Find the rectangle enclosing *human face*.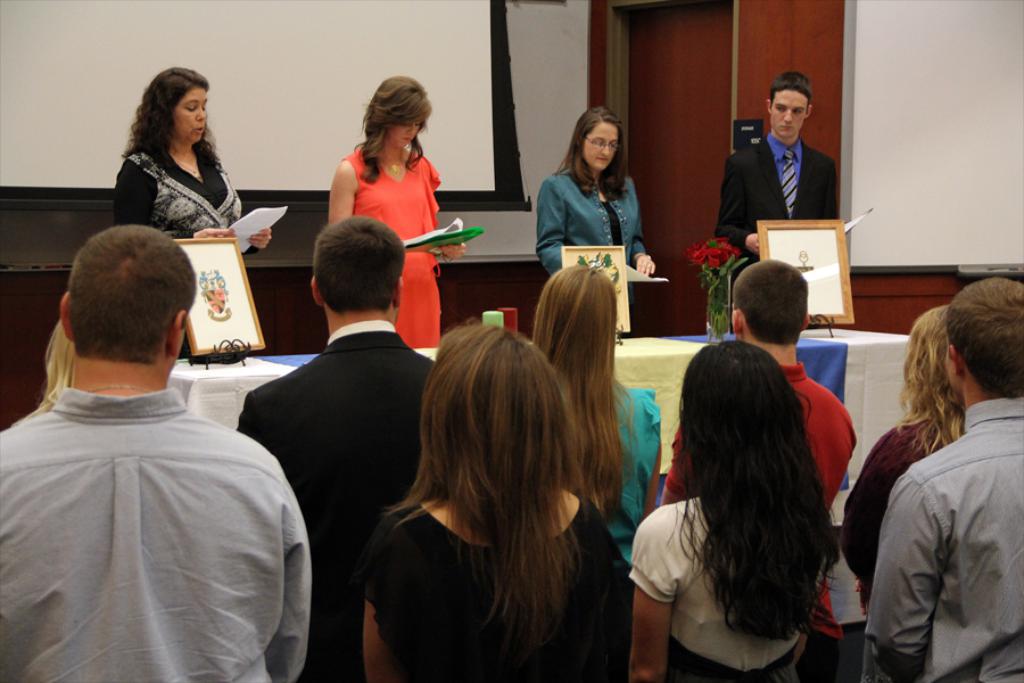
382,122,422,153.
